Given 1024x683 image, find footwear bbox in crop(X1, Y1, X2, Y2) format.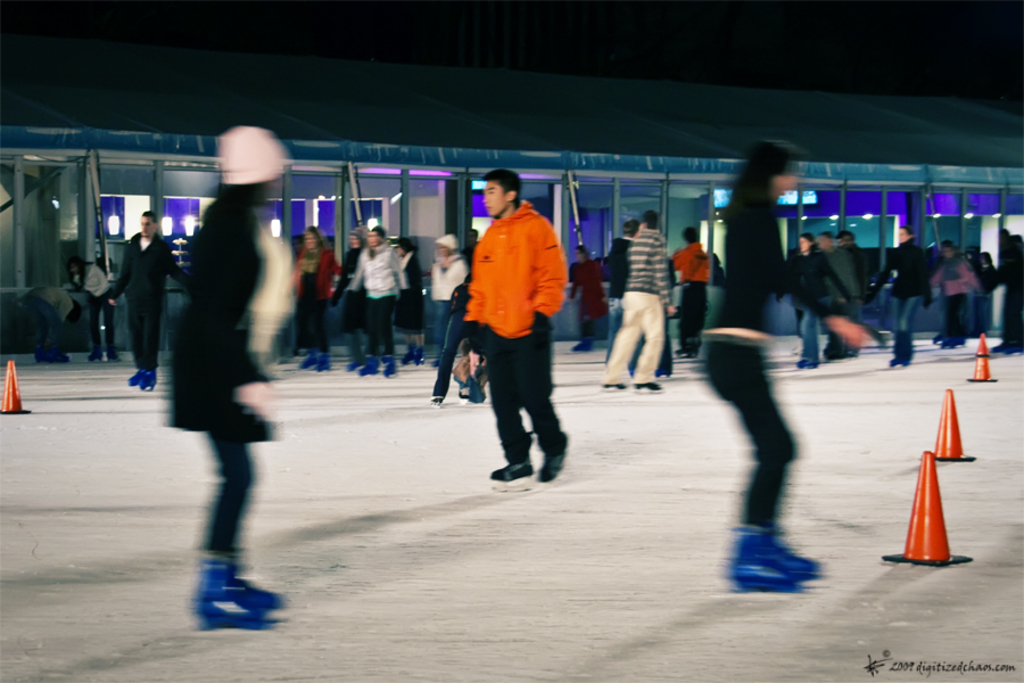
crop(938, 340, 965, 347).
